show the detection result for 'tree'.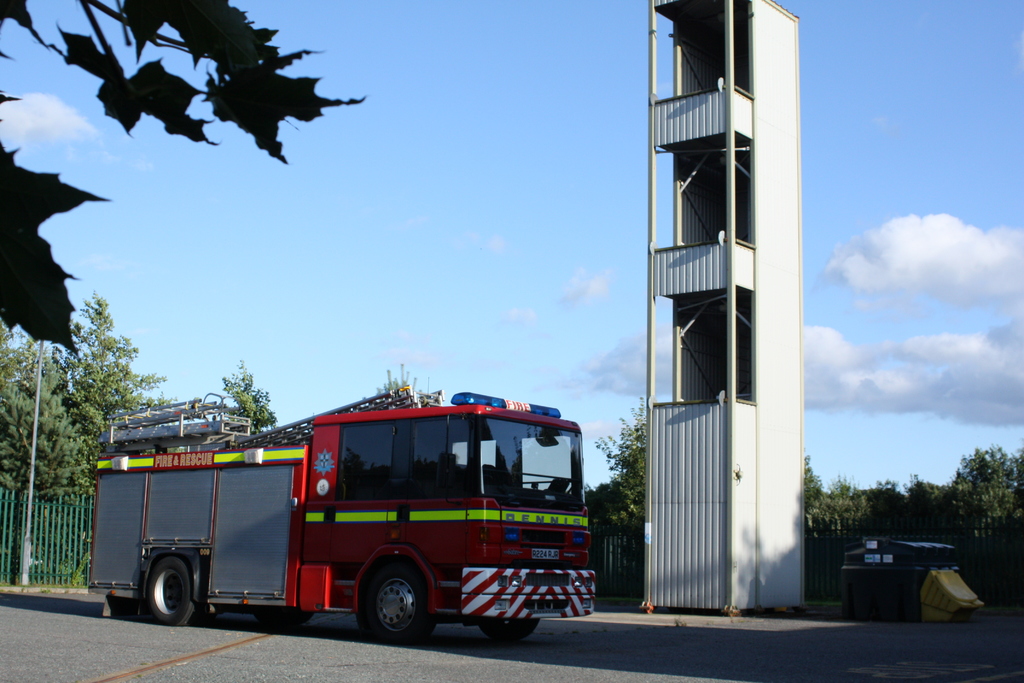
{"left": 0, "top": 365, "right": 88, "bottom": 582}.
